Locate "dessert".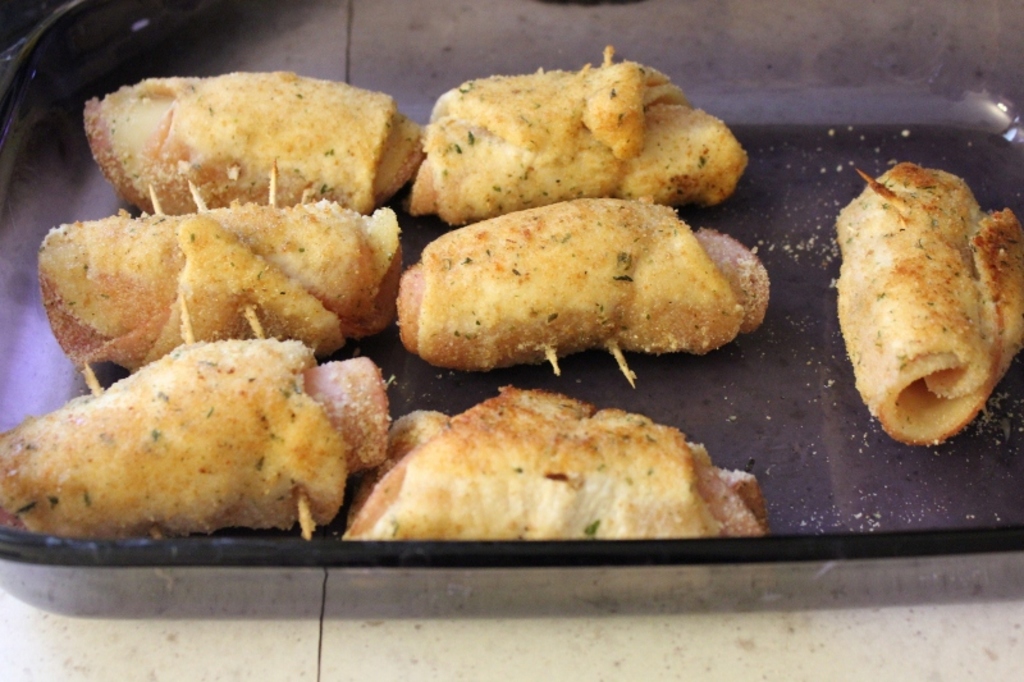
Bounding box: l=390, t=196, r=767, b=357.
